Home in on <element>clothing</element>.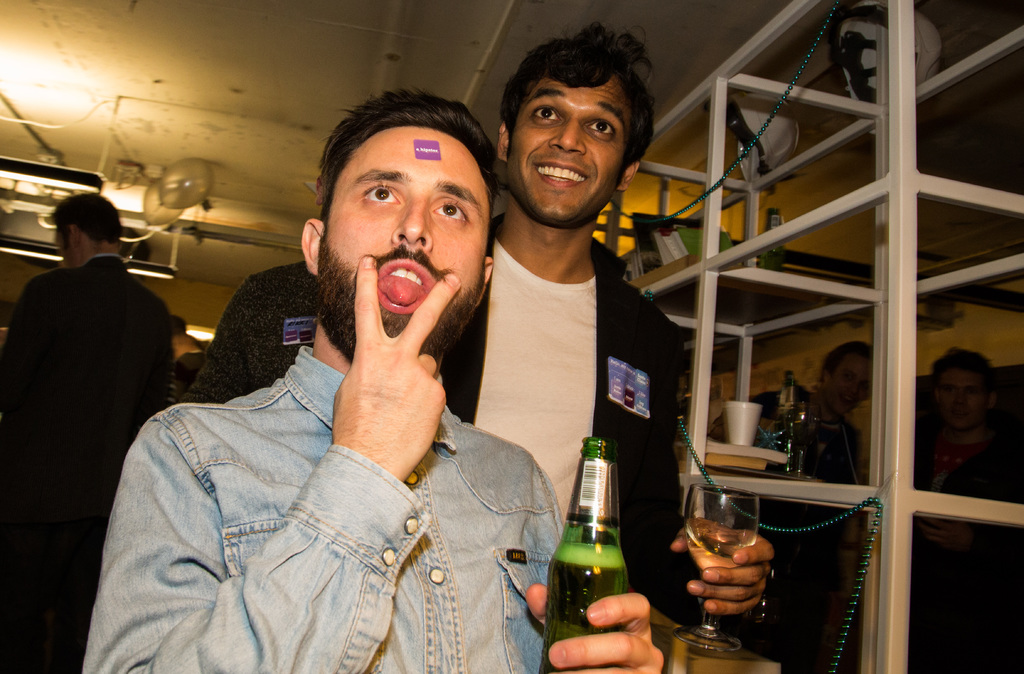
Homed in at left=0, top=257, right=177, bottom=671.
